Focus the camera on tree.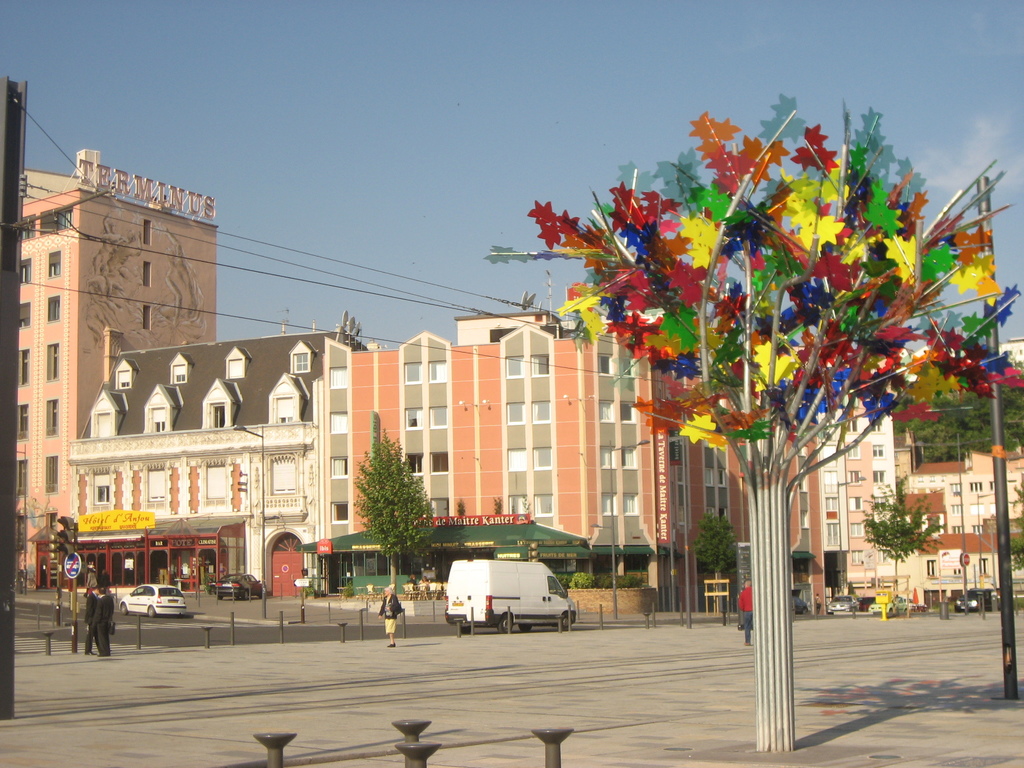
Focus region: box(865, 474, 958, 607).
